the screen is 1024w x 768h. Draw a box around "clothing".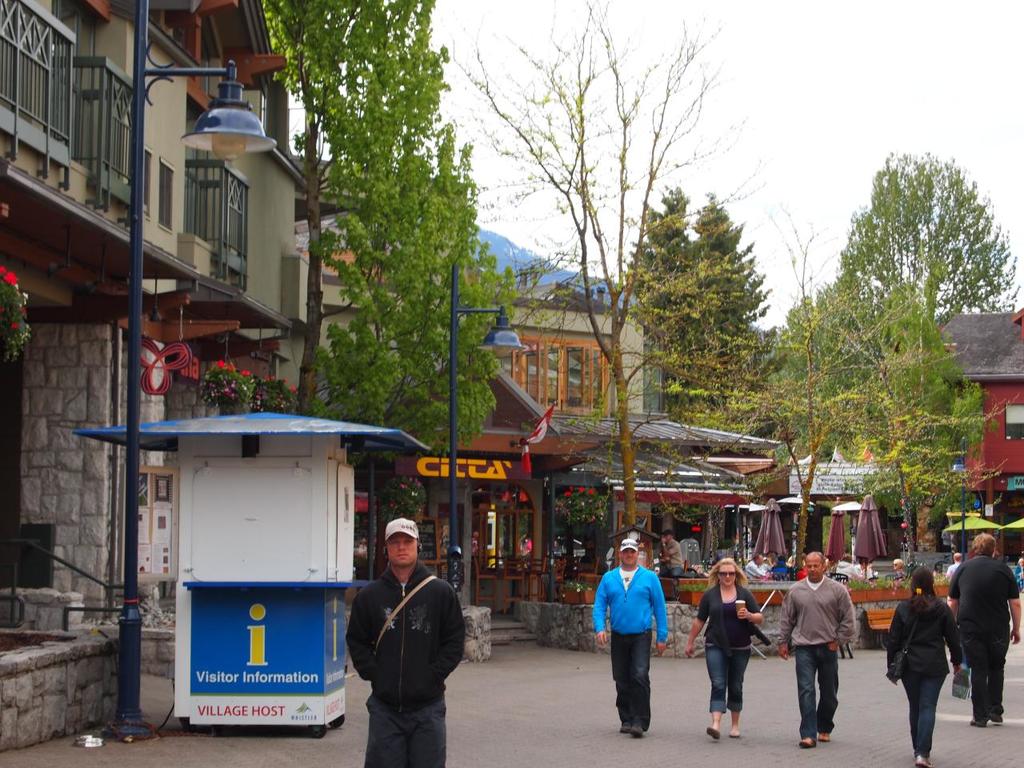
pyautogui.locateOnScreen(350, 568, 462, 767).
